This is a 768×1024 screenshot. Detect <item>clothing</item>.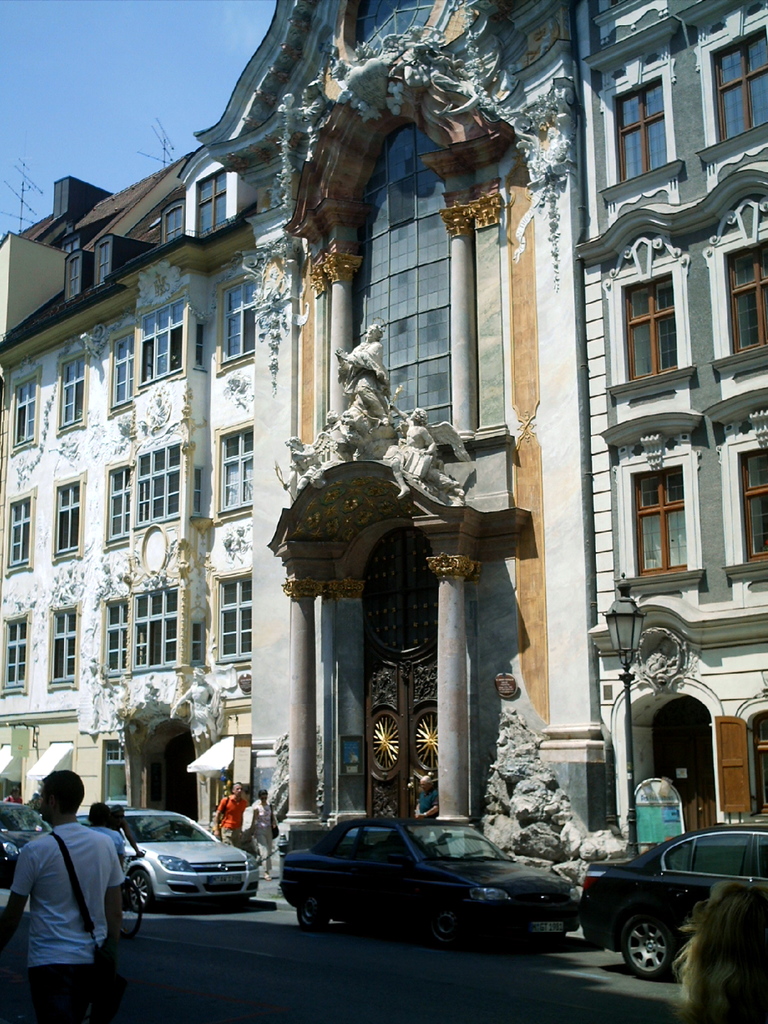
x1=12, y1=796, x2=122, y2=1009.
